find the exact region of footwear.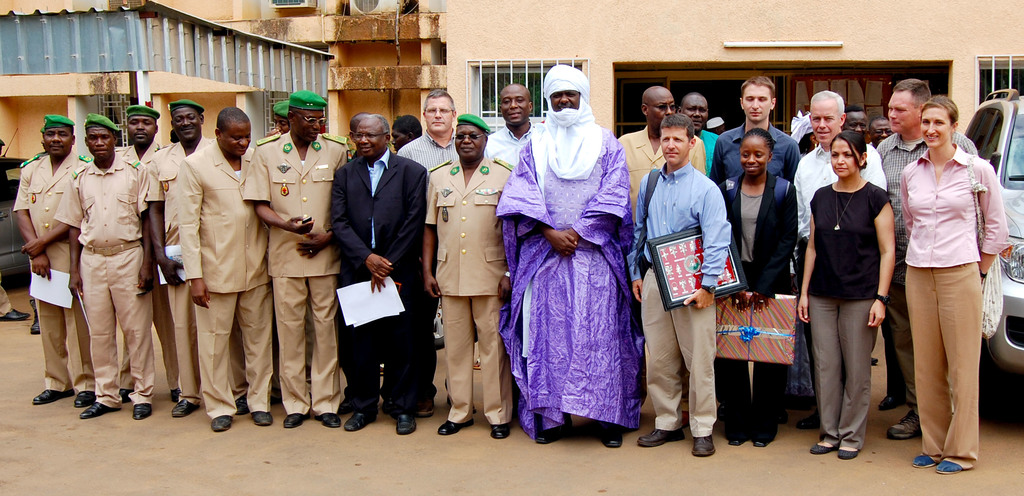
Exact region: bbox=(691, 434, 714, 457).
